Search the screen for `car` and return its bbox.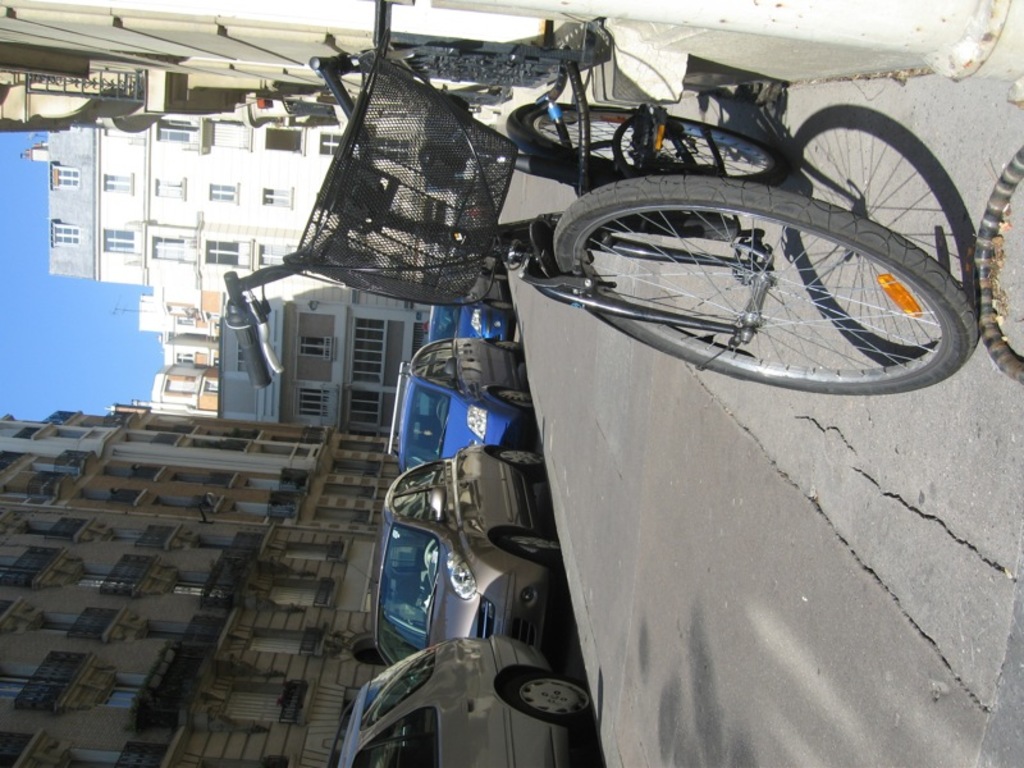
Found: 397, 337, 531, 475.
